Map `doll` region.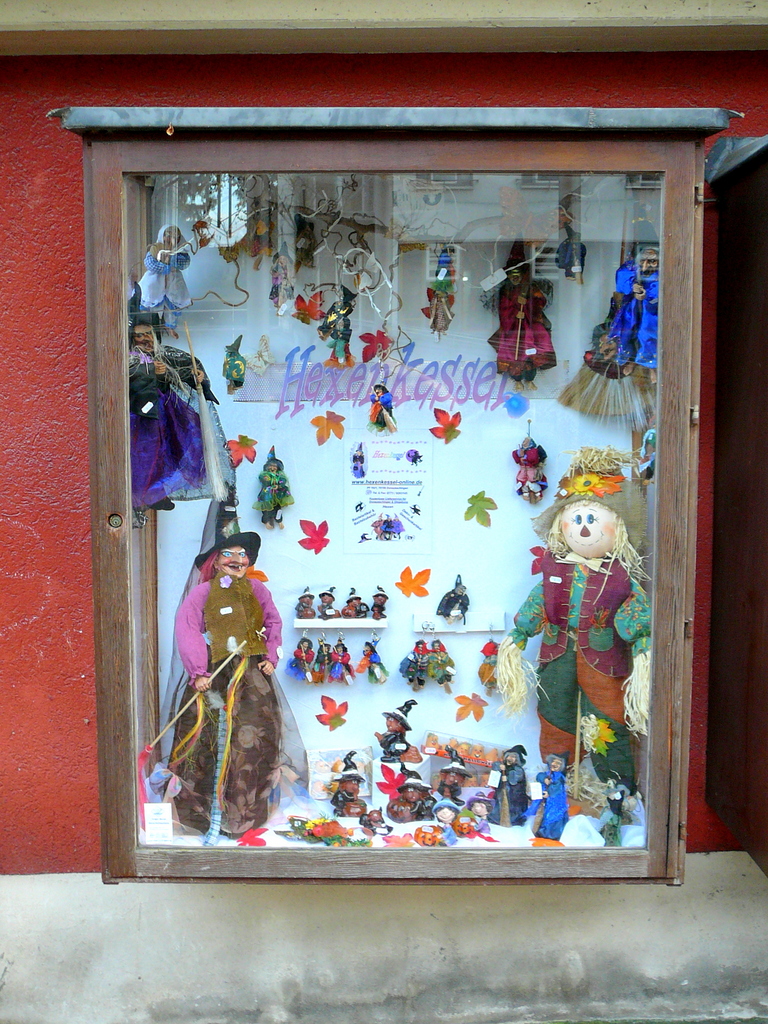
Mapped to rect(371, 593, 387, 615).
